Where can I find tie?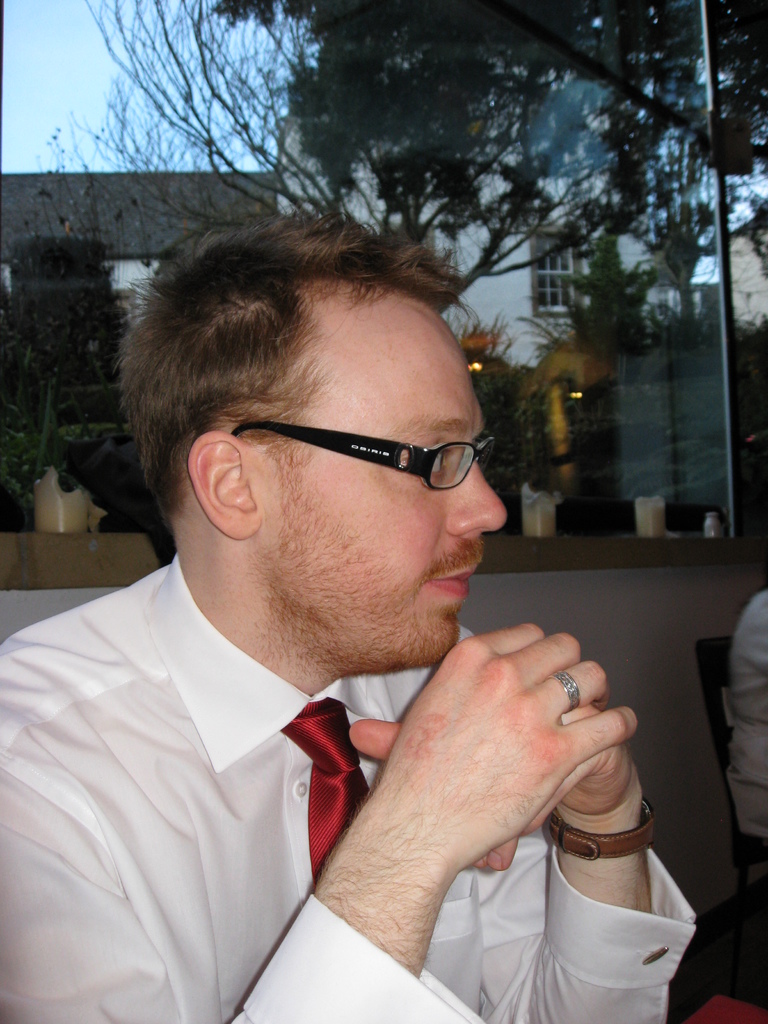
You can find it at [277,699,372,888].
